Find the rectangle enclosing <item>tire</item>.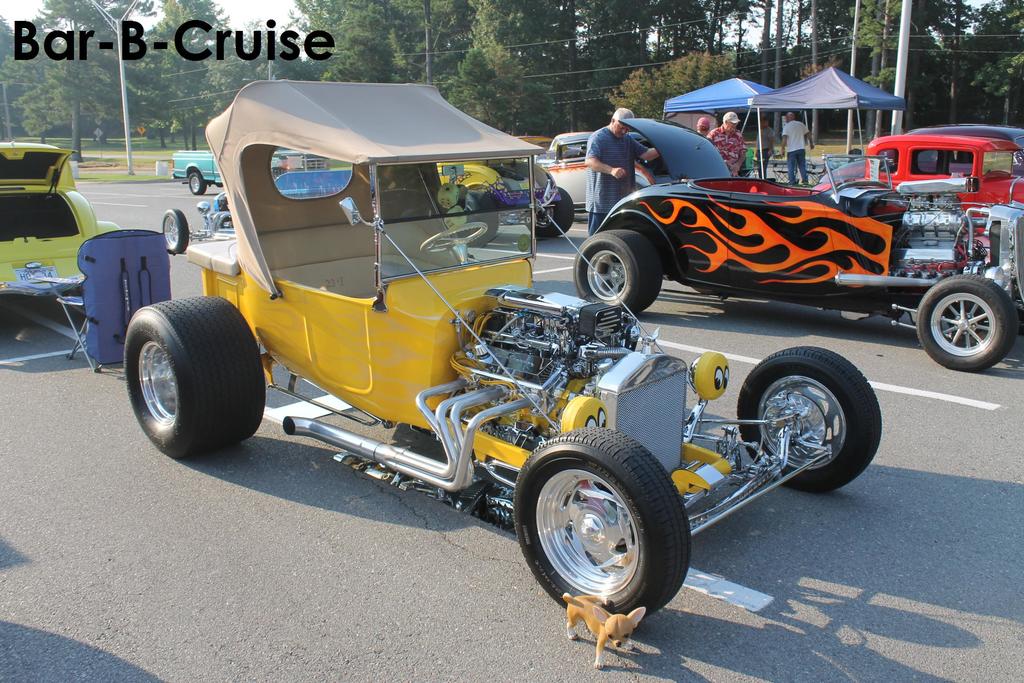
x1=570, y1=226, x2=668, y2=313.
